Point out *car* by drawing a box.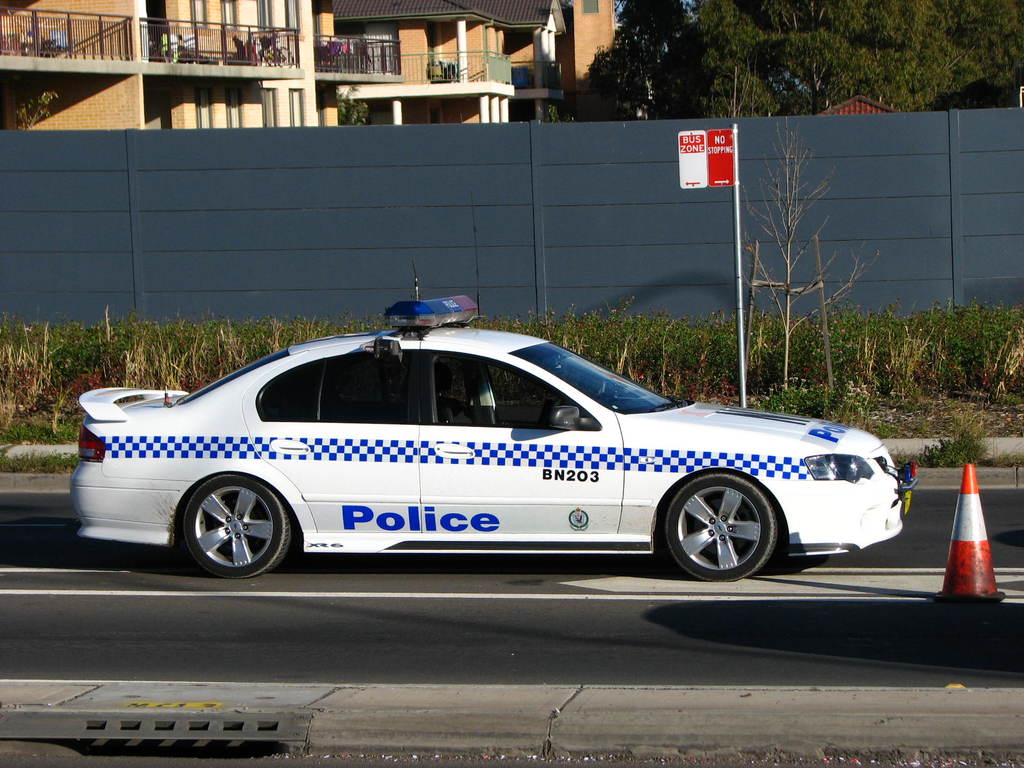
box=[65, 292, 920, 582].
